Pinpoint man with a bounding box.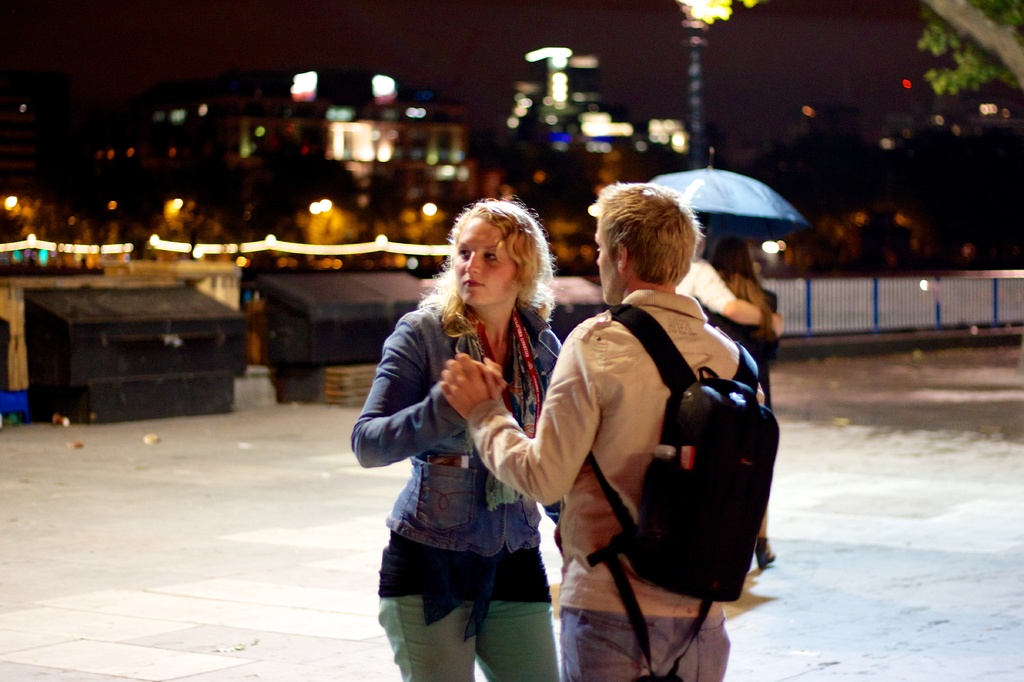
rect(439, 173, 764, 681).
